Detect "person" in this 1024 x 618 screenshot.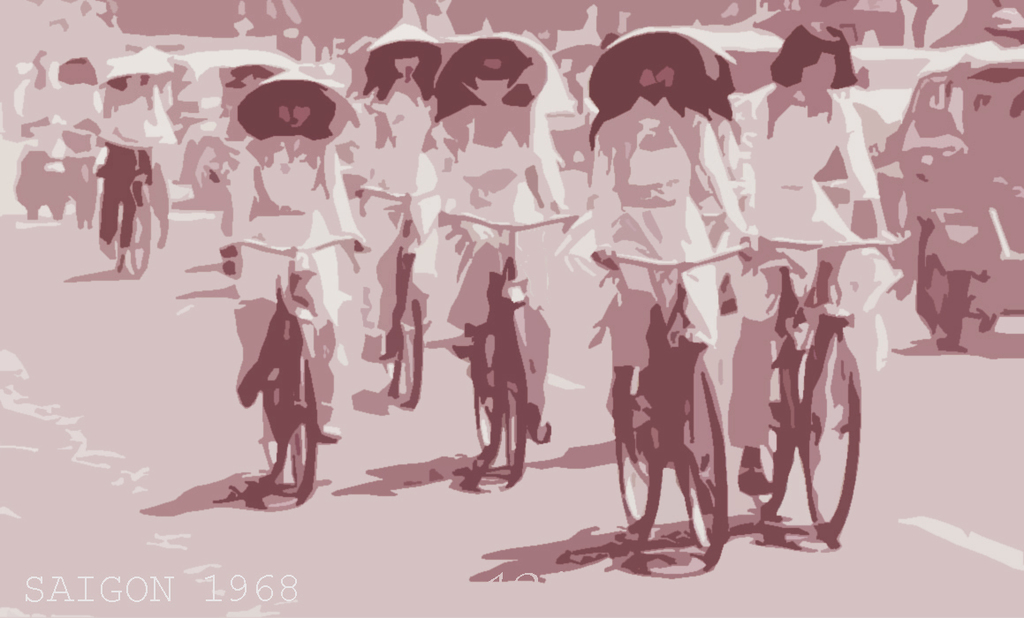
Detection: l=427, t=34, r=586, b=453.
